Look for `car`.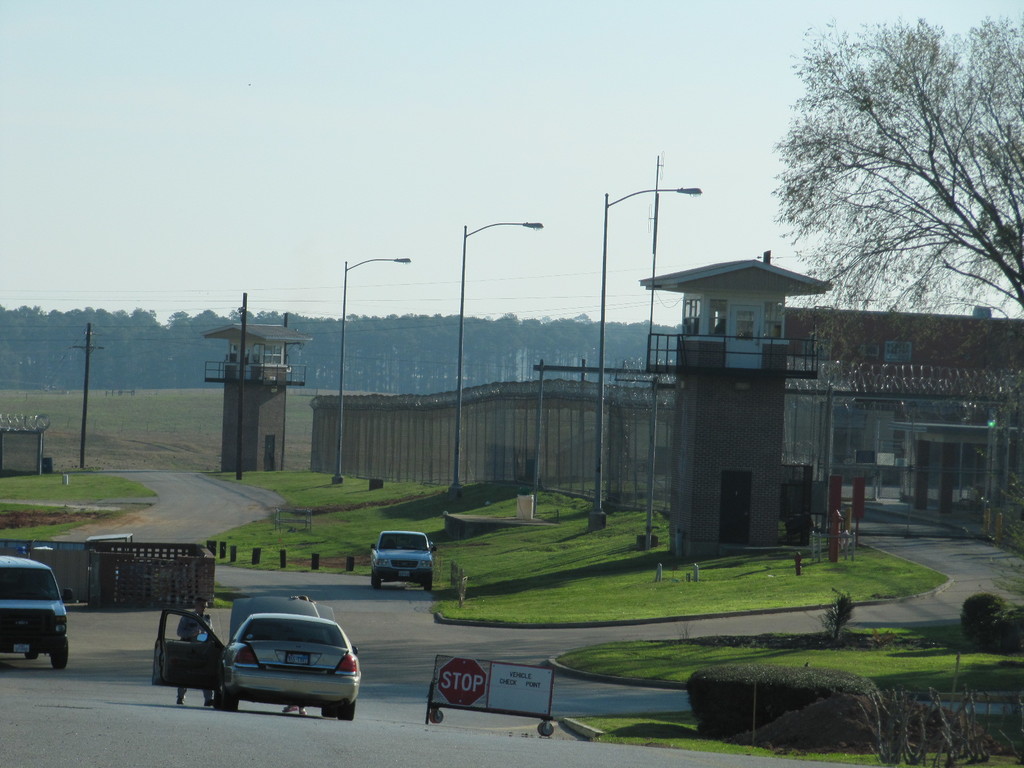
Found: 371/534/435/589.
